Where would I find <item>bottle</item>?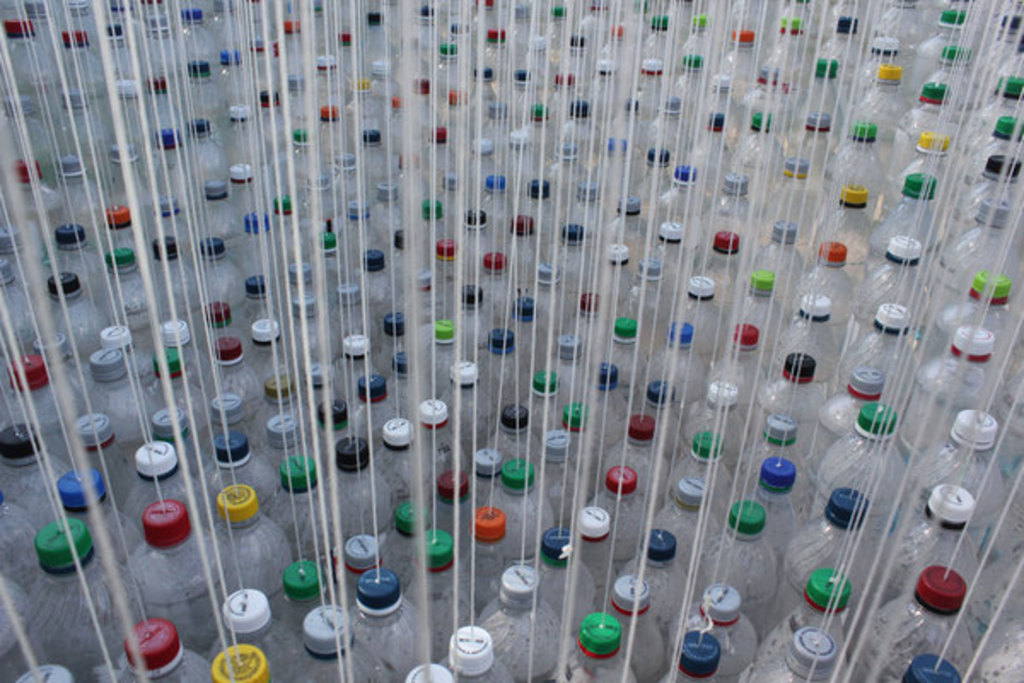
At 381,493,430,581.
